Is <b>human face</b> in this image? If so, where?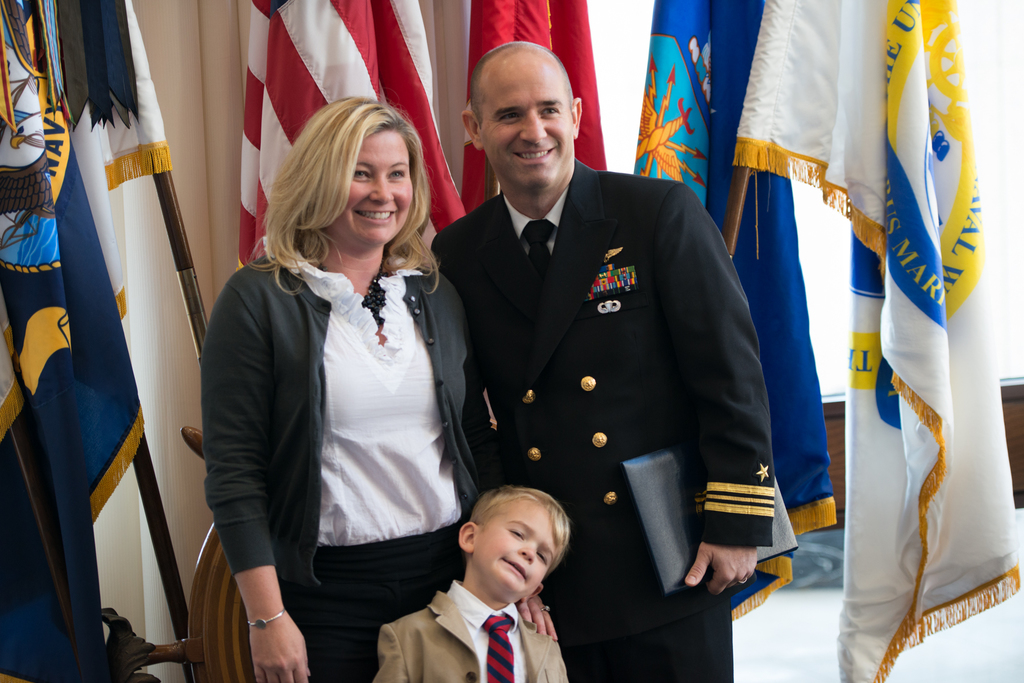
Yes, at Rect(480, 68, 577, 195).
